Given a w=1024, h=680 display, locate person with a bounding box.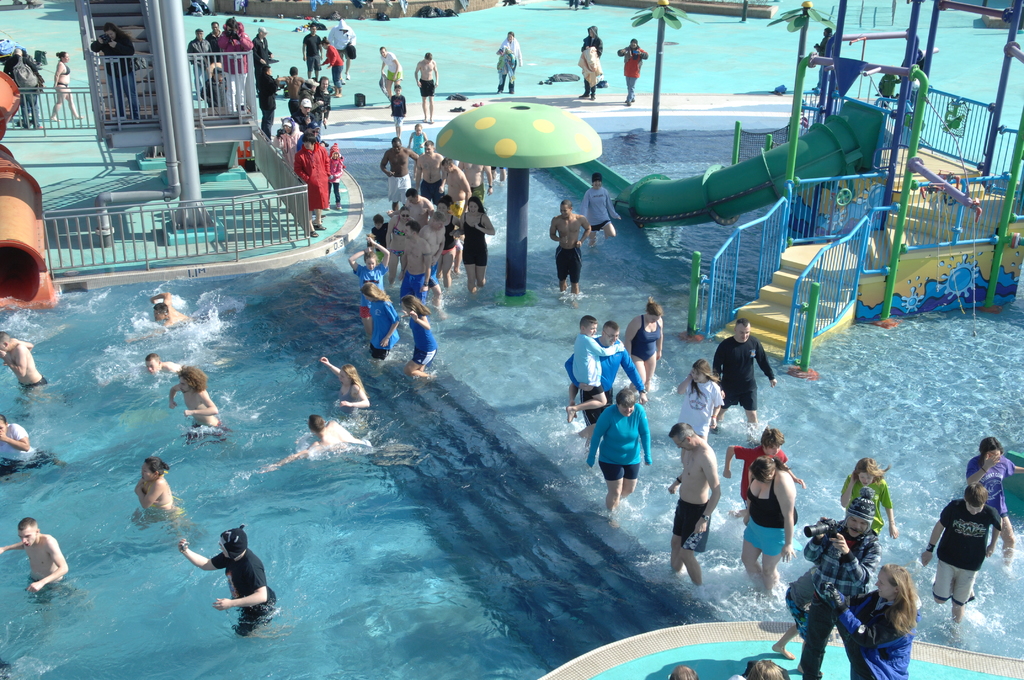
Located: [left=168, top=364, right=227, bottom=441].
